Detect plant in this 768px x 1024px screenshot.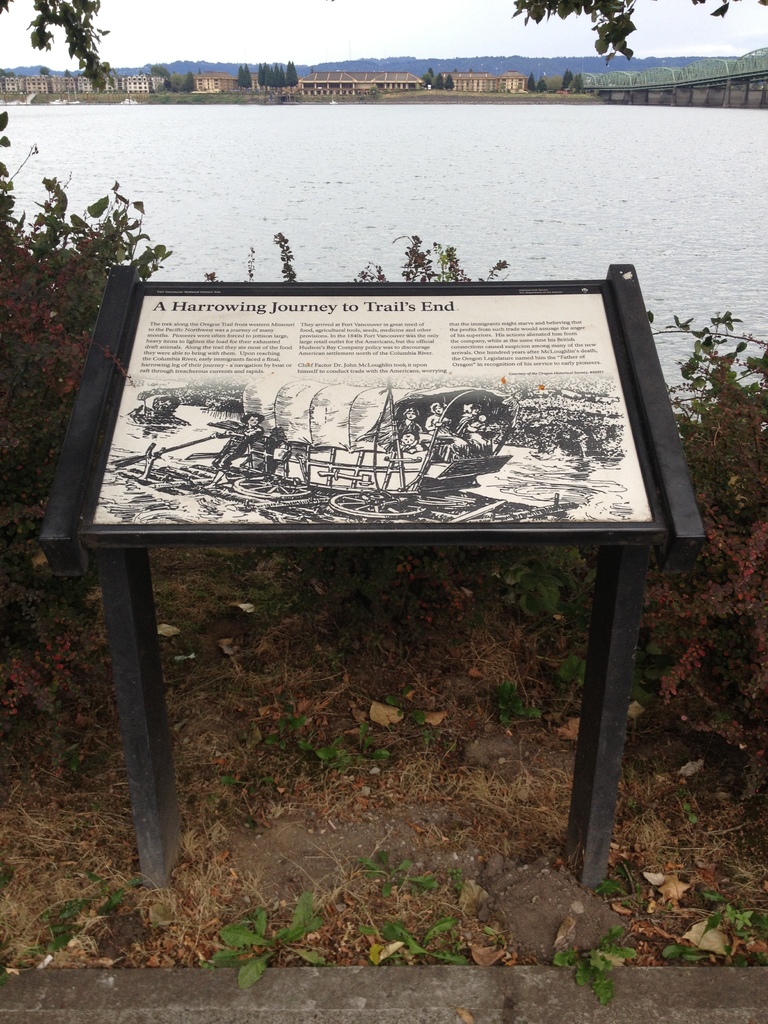
Detection: Rect(422, 725, 438, 741).
